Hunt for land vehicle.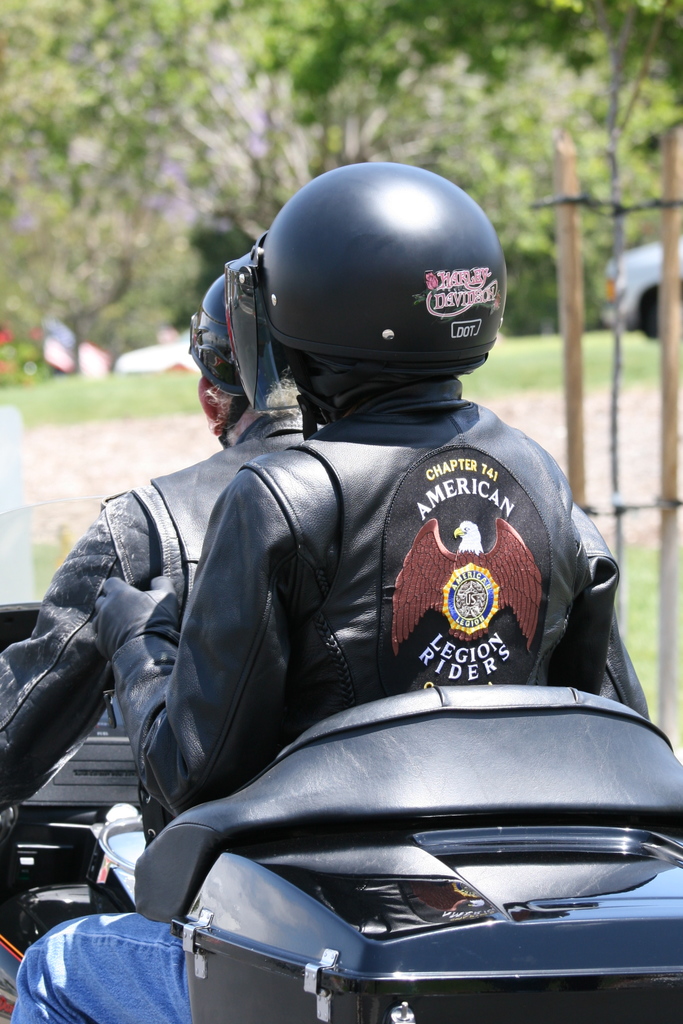
Hunted down at 0 606 682 1023.
